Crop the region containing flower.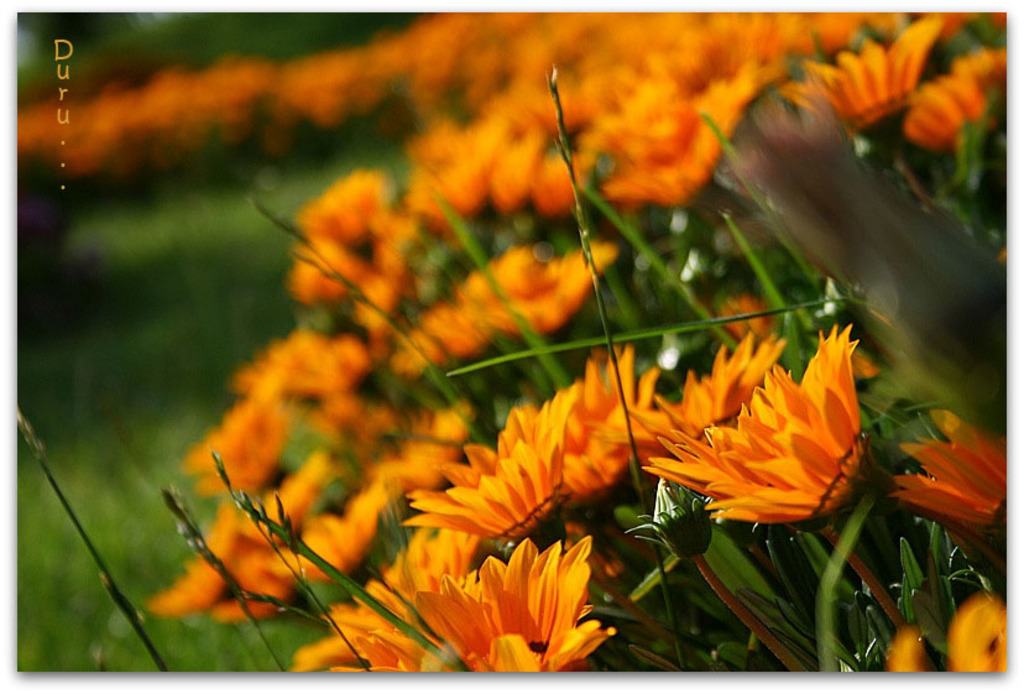
Crop region: locate(380, 529, 611, 667).
